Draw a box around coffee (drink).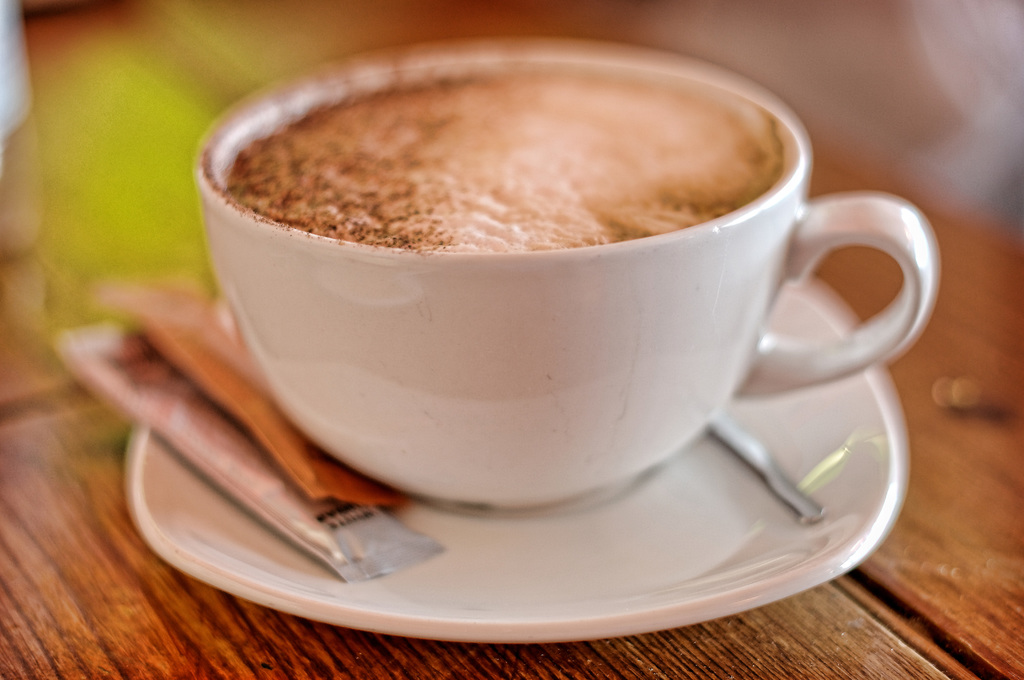
209 36 896 350.
